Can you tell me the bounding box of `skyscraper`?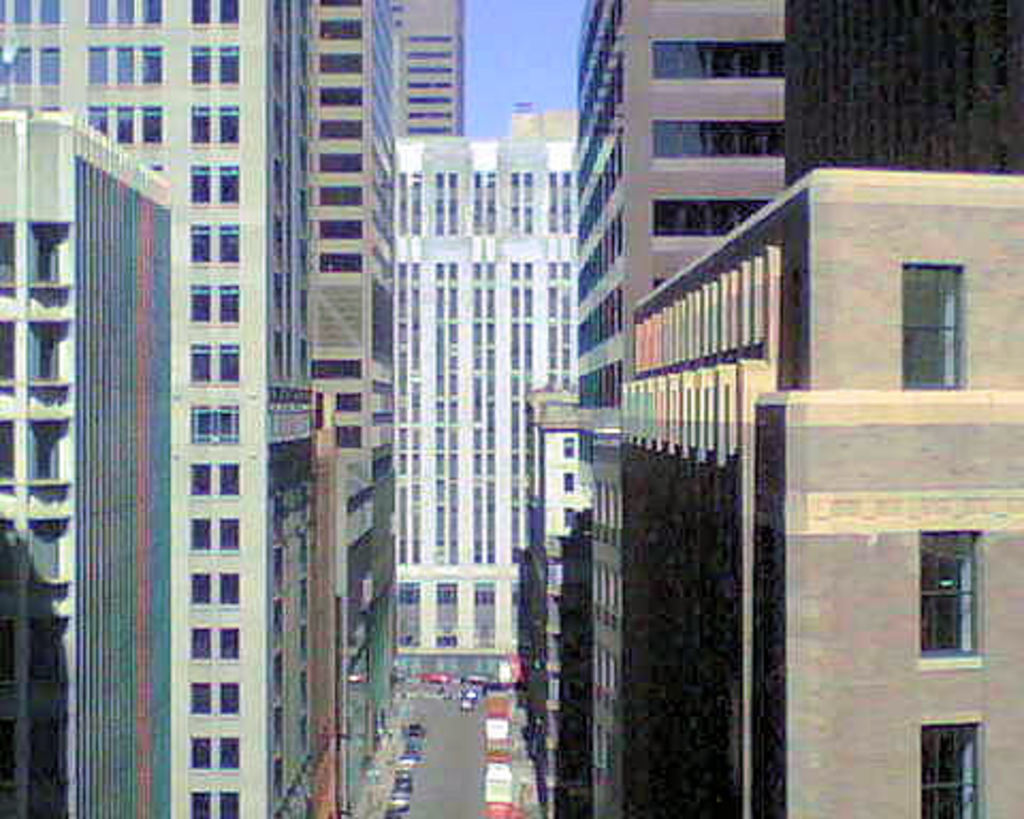
box=[301, 0, 397, 727].
